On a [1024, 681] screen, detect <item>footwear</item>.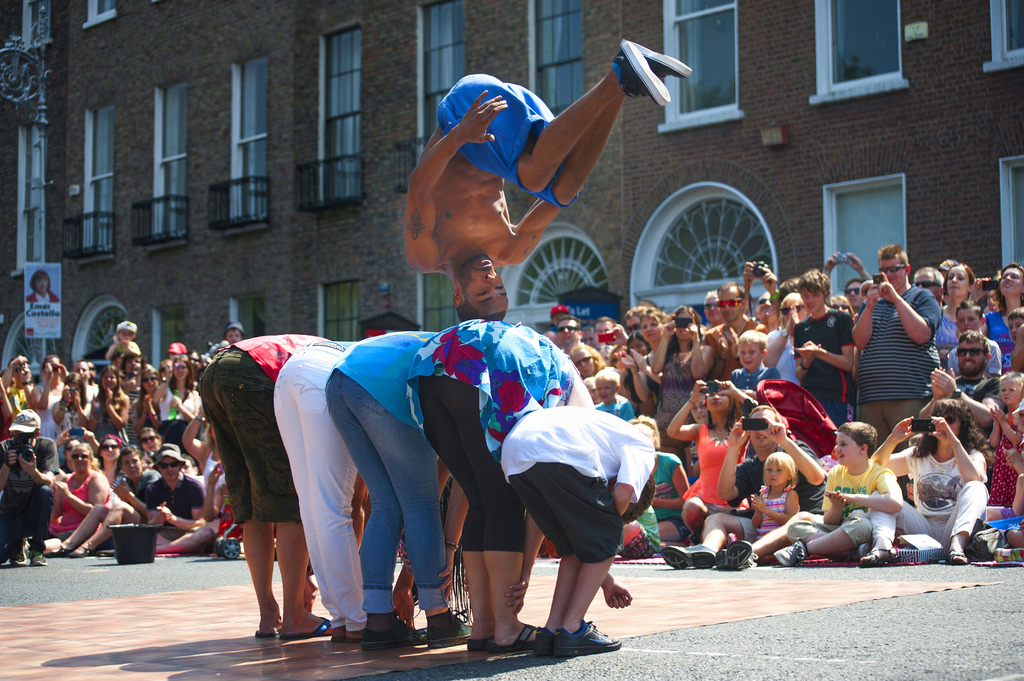
detection(717, 543, 755, 571).
